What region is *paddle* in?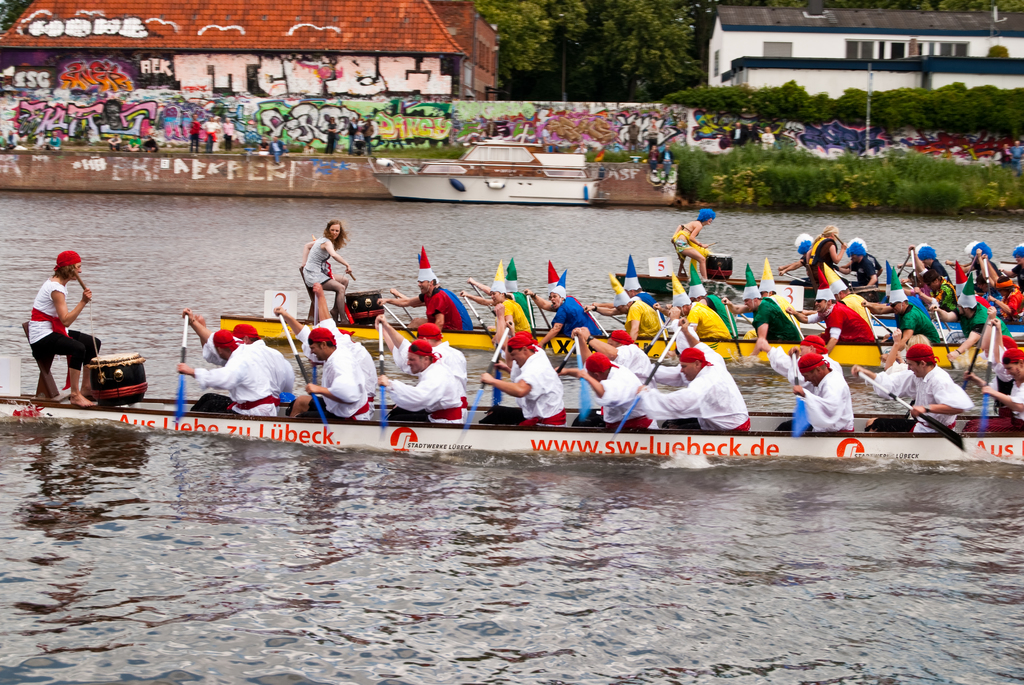
(758,260,822,287).
